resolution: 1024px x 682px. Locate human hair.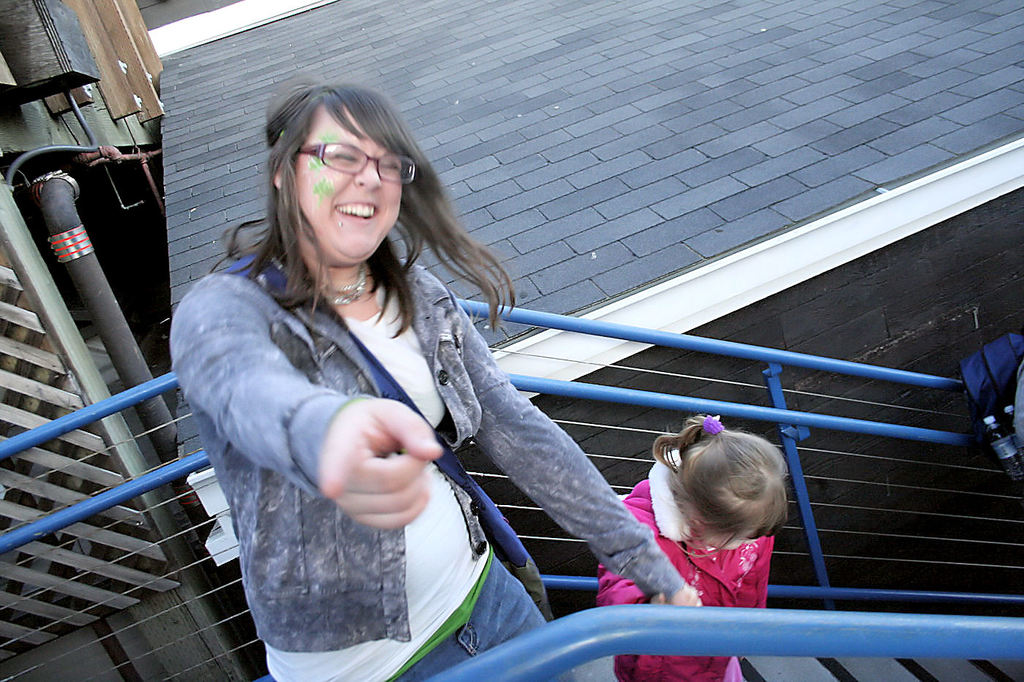
pyautogui.locateOnScreen(192, 77, 522, 341).
